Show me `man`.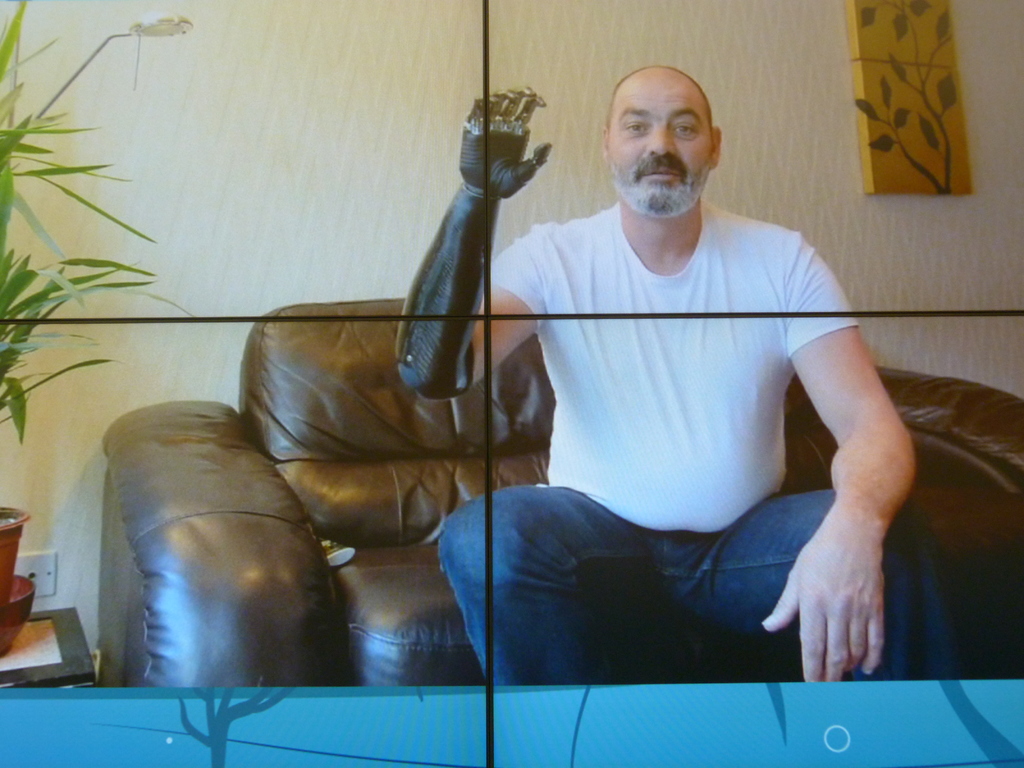
`man` is here: locate(419, 47, 932, 713).
